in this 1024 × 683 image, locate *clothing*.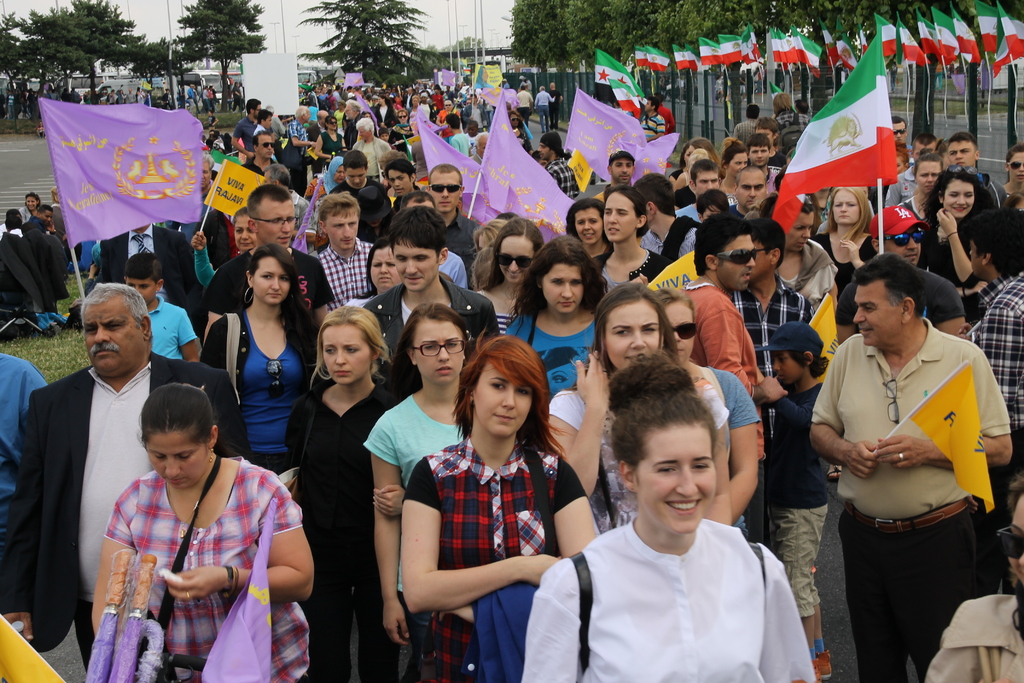
Bounding box: 252/124/265/136.
